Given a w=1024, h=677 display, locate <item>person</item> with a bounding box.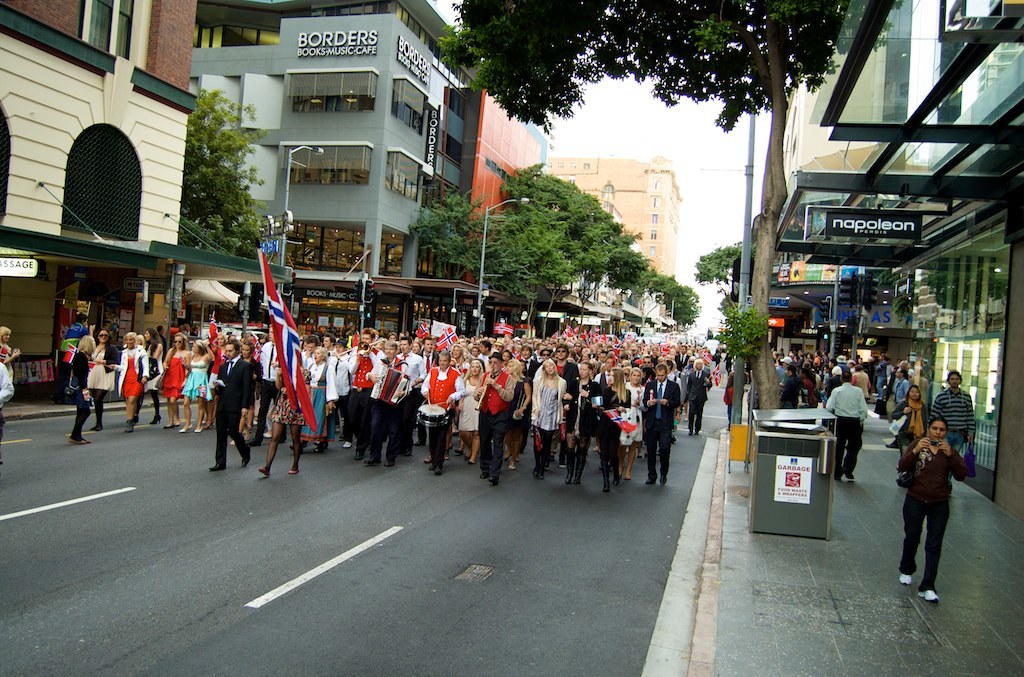
Located: [left=420, top=351, right=464, bottom=474].
